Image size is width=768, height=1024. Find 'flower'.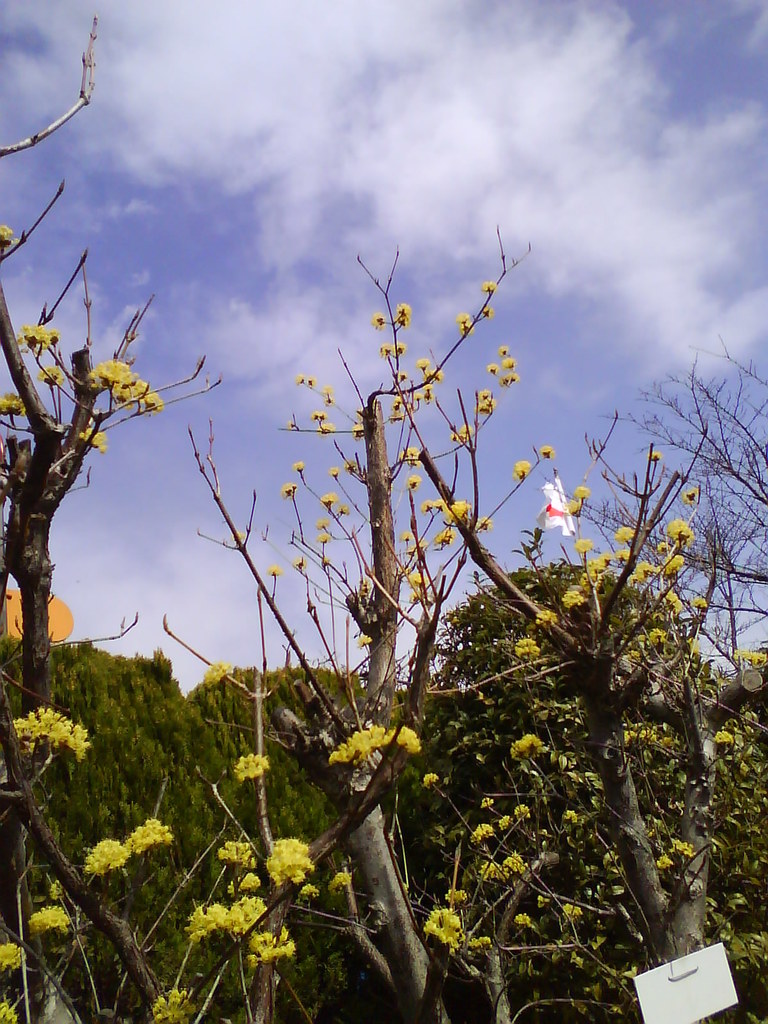
[left=0, top=394, right=26, bottom=415].
